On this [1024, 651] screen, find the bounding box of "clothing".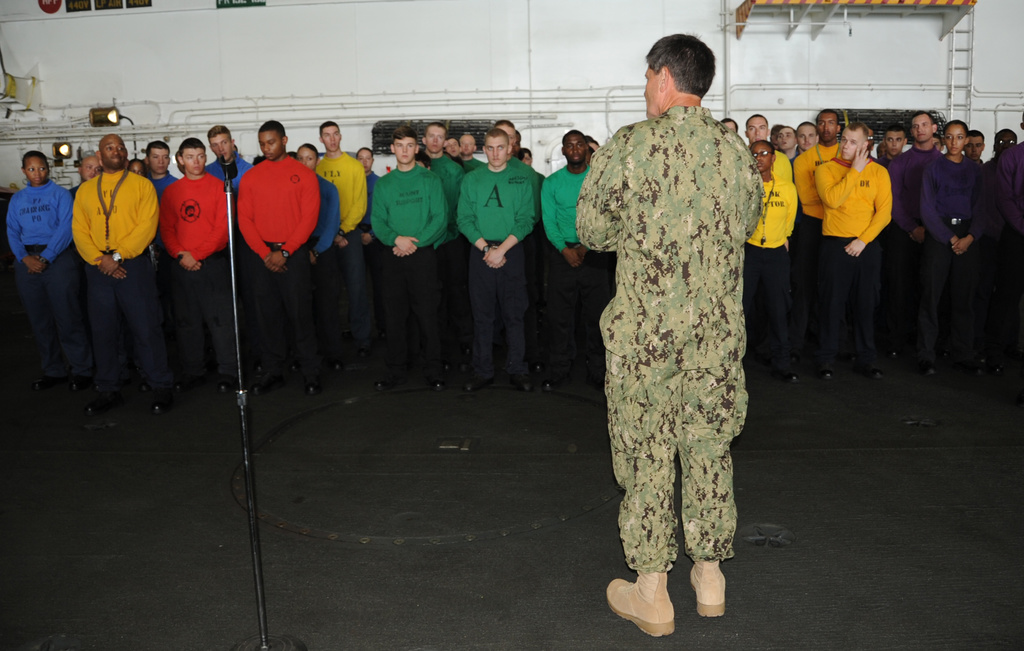
Bounding box: 809, 234, 884, 390.
